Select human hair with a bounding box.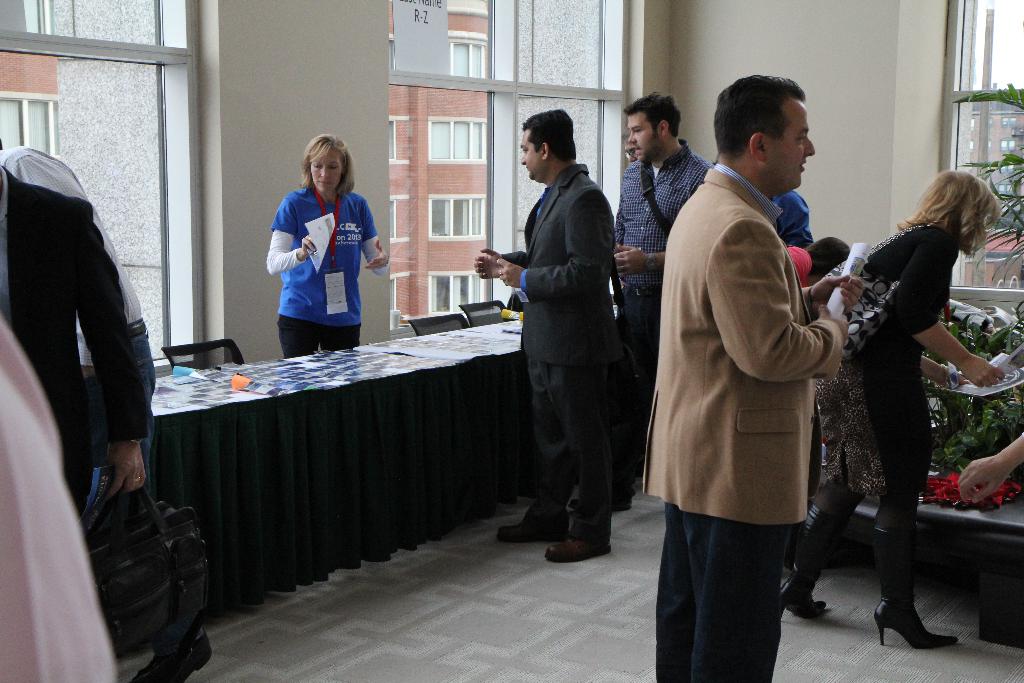
locate(804, 235, 851, 279).
